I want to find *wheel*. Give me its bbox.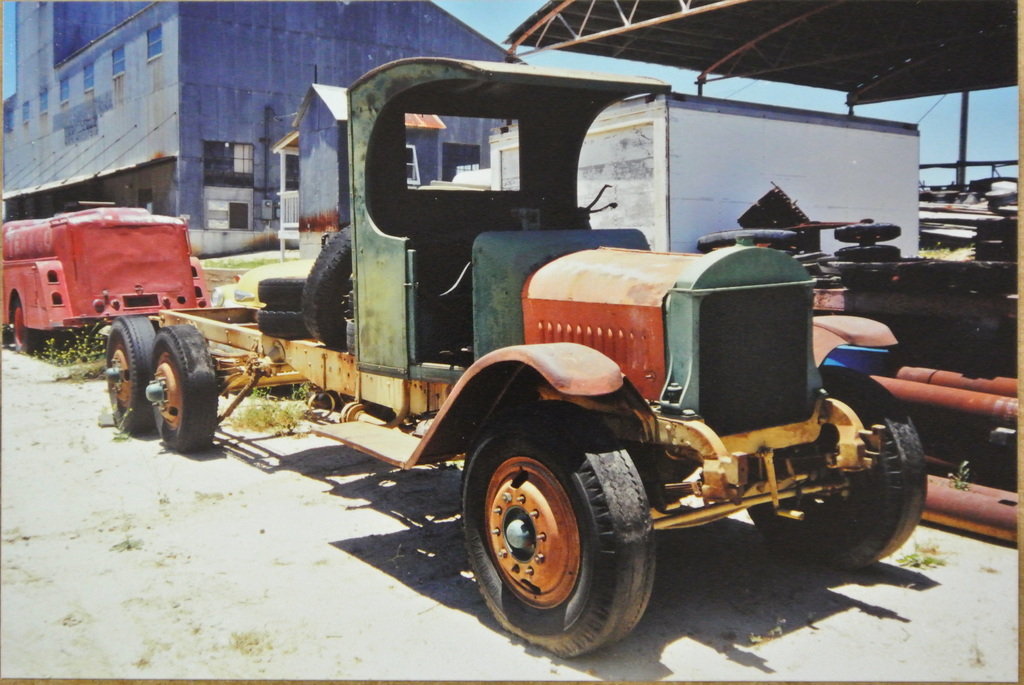
[x1=13, y1=299, x2=51, y2=358].
